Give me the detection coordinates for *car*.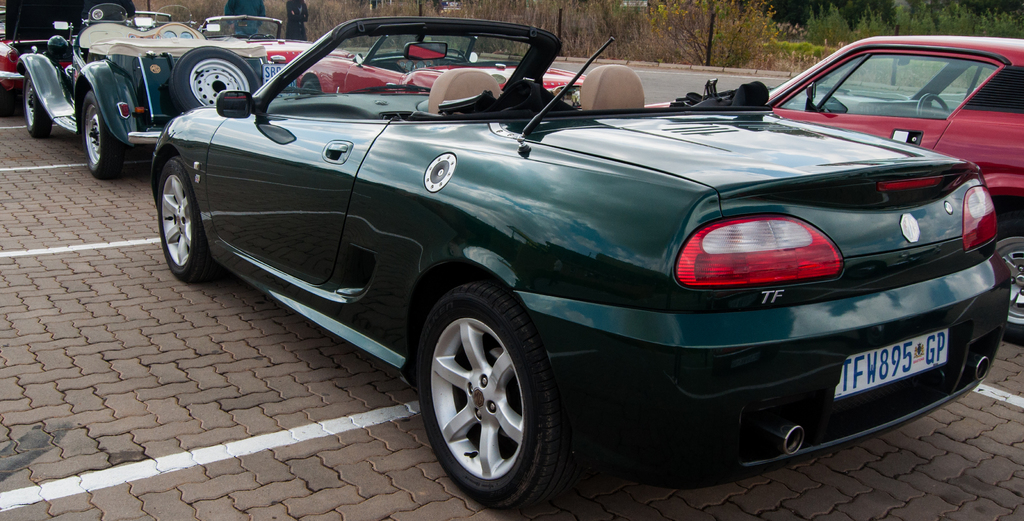
x1=257, y1=21, x2=604, y2=97.
